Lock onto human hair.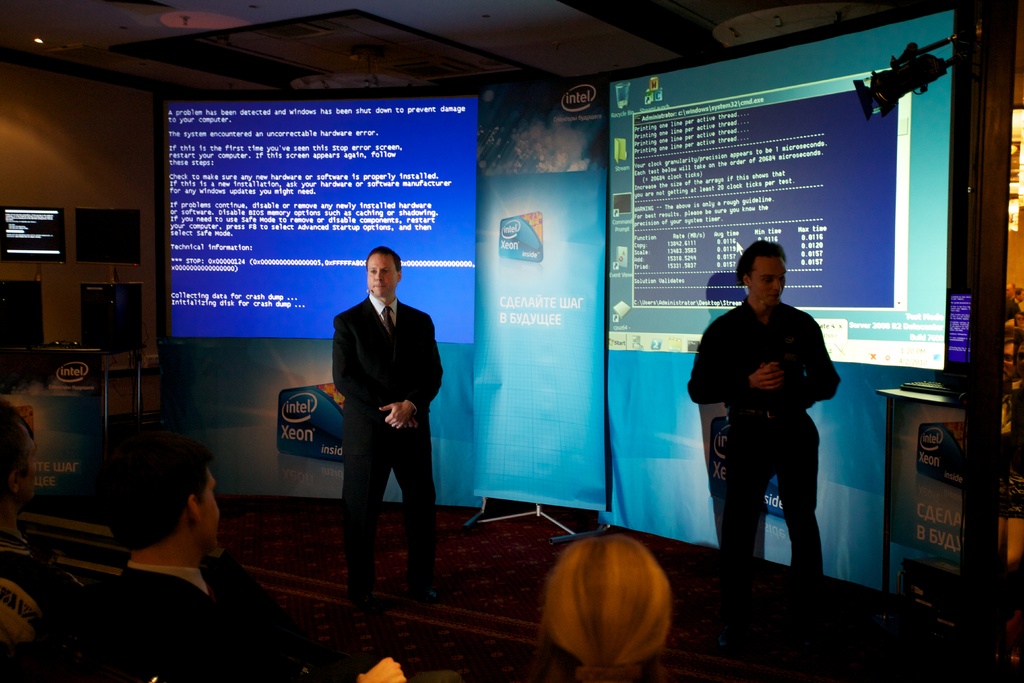
Locked: <box>365,247,404,268</box>.
